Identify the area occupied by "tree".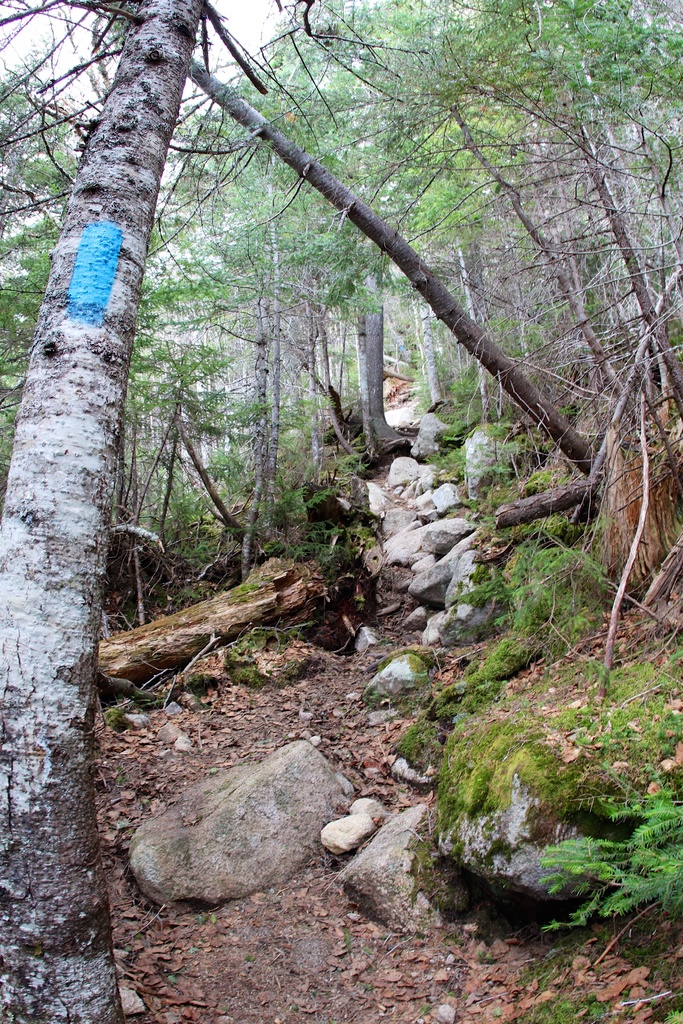
Area: (0, 0, 320, 1023).
